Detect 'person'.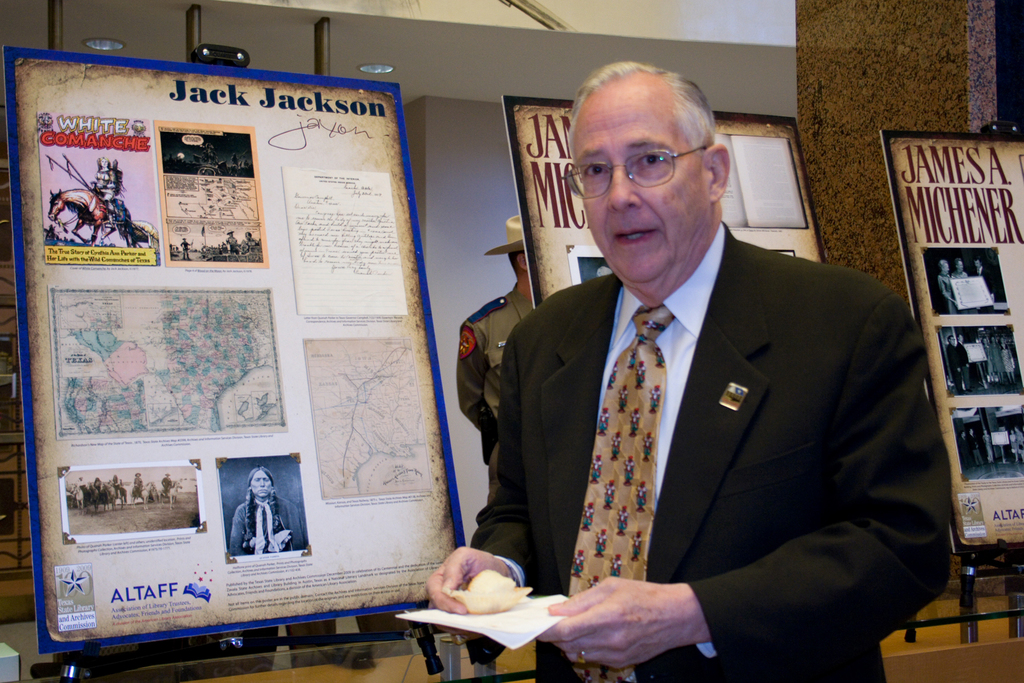
Detected at (460, 81, 941, 675).
